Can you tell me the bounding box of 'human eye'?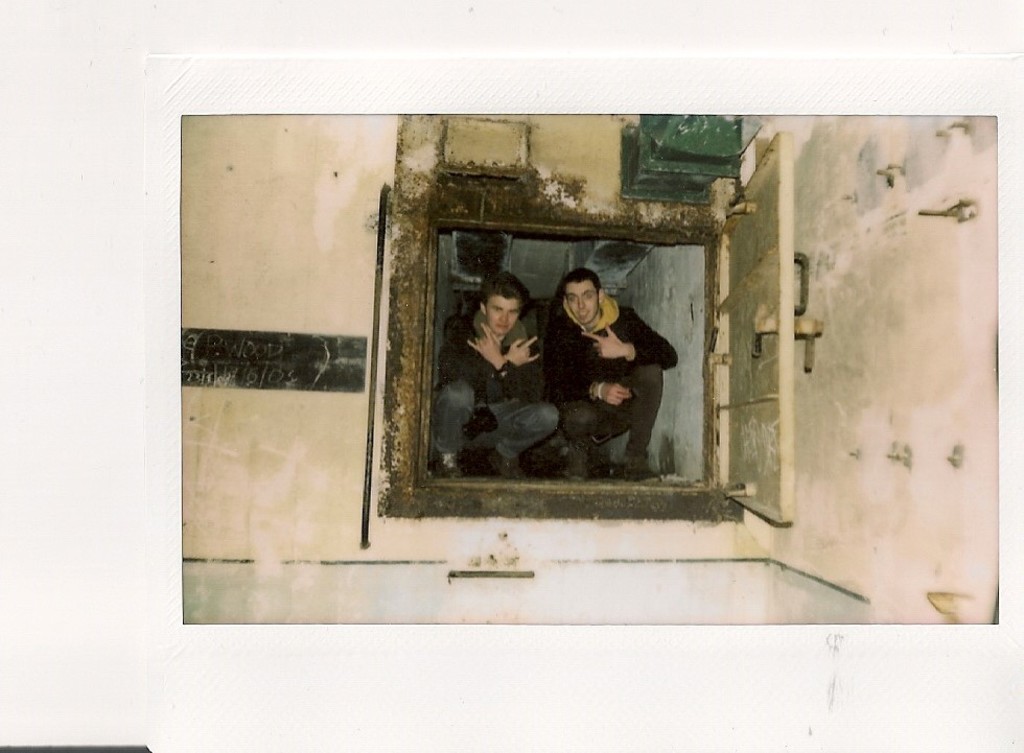
[x1=584, y1=292, x2=595, y2=302].
